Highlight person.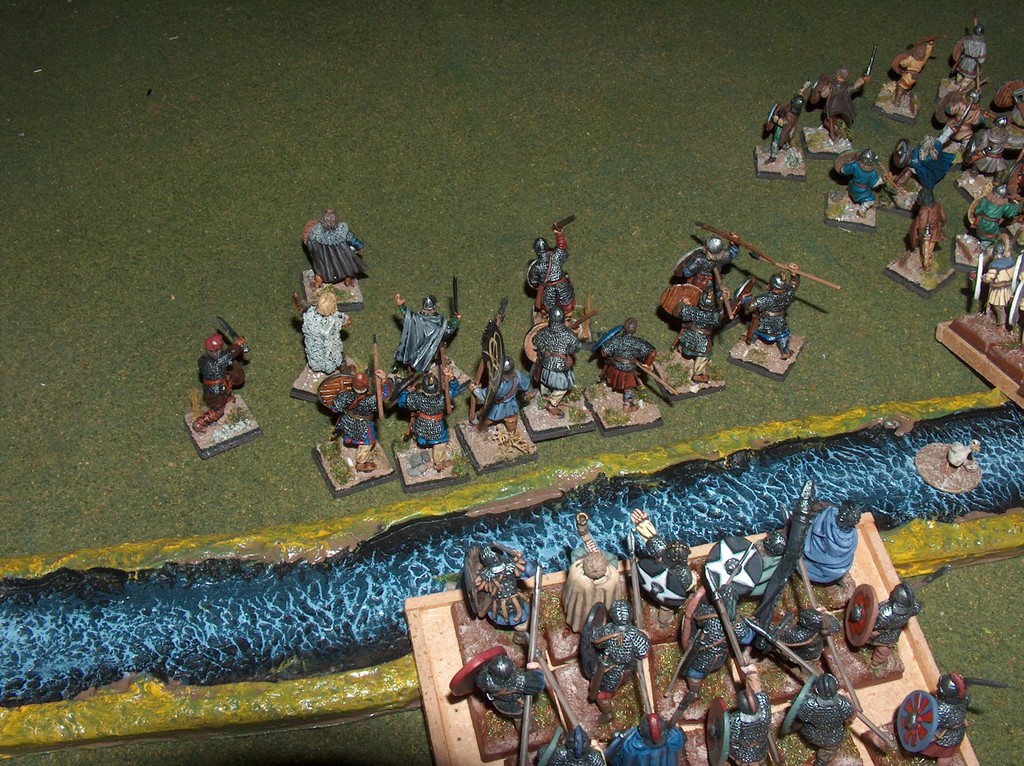
Highlighted region: box(525, 223, 583, 336).
